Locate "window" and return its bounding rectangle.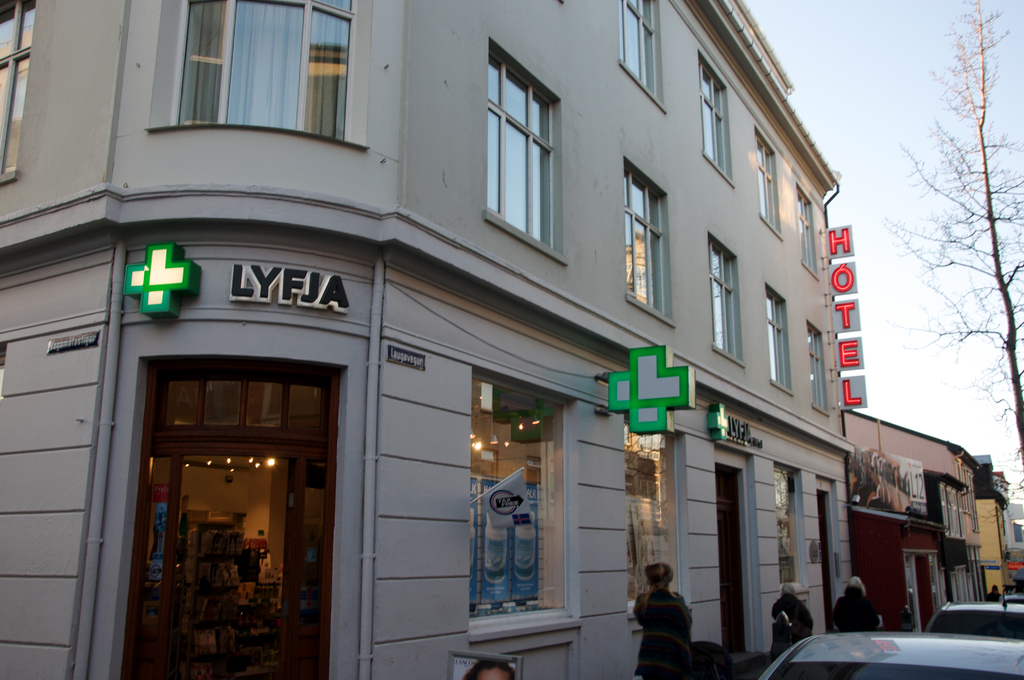
614,0,668,114.
